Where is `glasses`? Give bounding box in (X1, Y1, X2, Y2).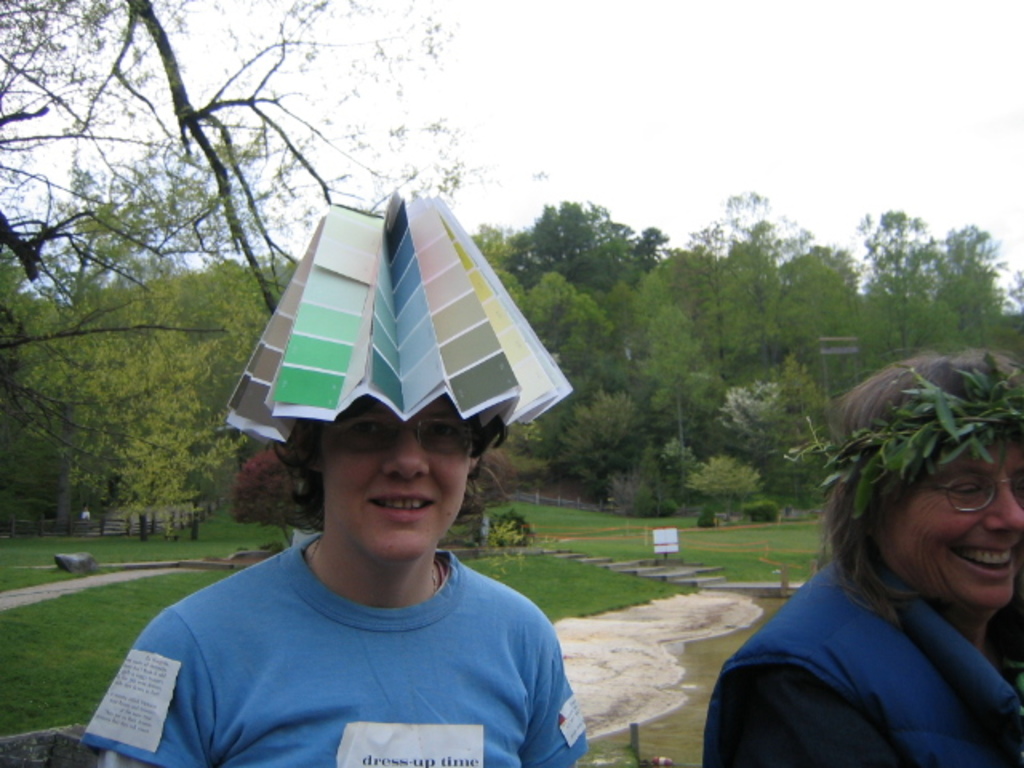
(336, 416, 472, 456).
